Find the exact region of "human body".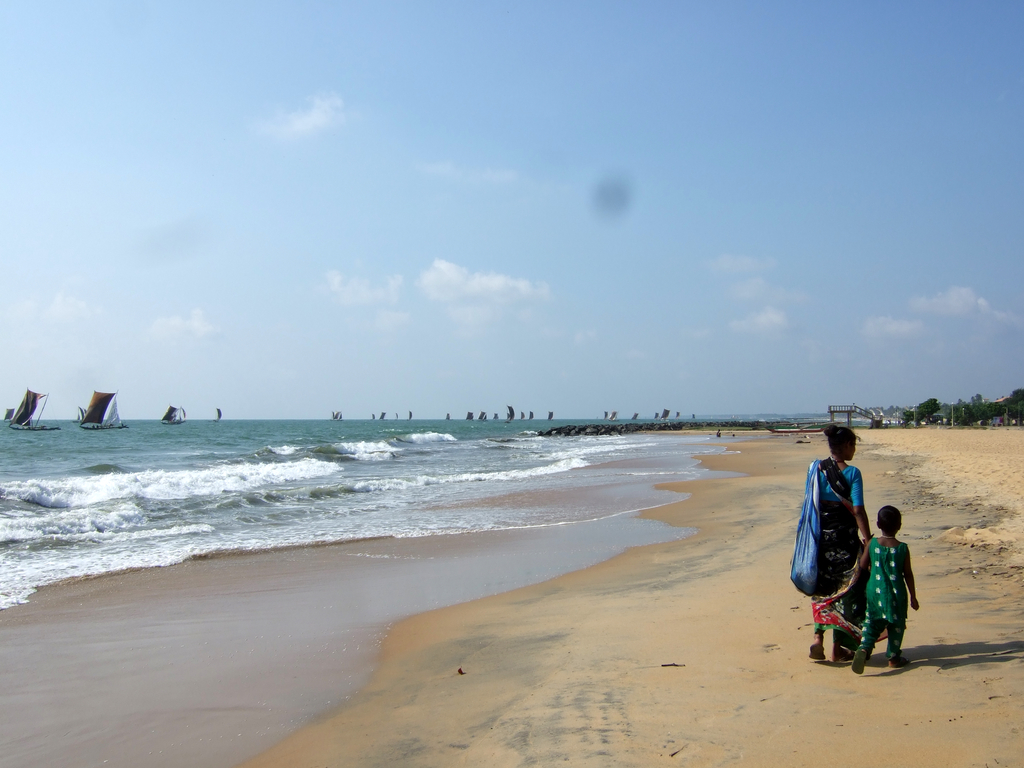
Exact region: crop(847, 538, 922, 675).
